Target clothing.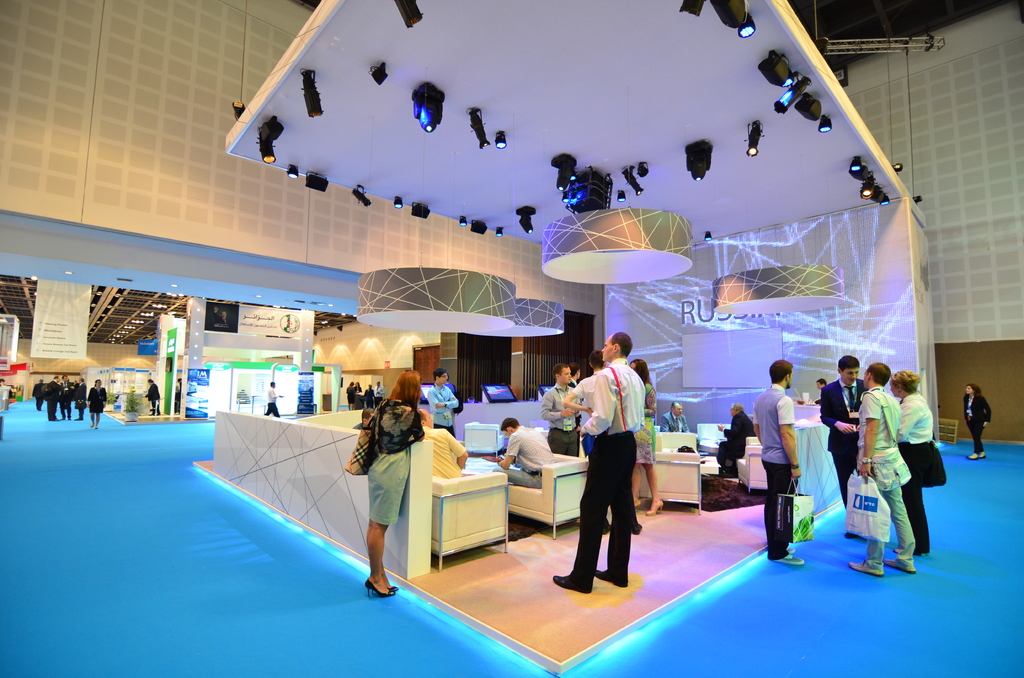
Target region: crop(65, 380, 74, 406).
